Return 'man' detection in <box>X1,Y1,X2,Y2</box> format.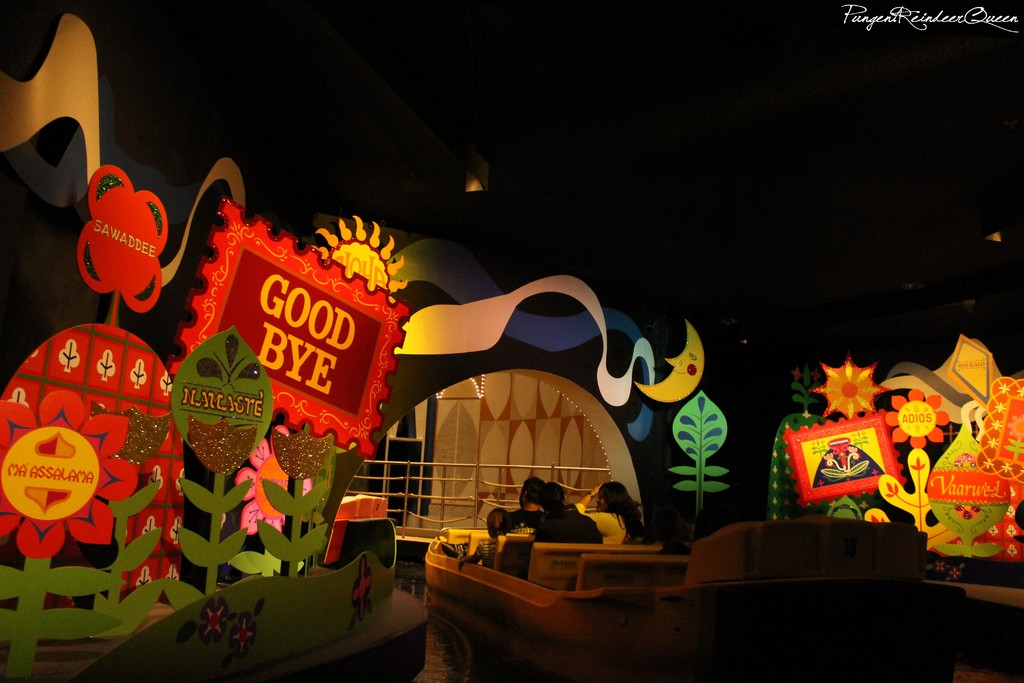
<box>530,479,604,546</box>.
